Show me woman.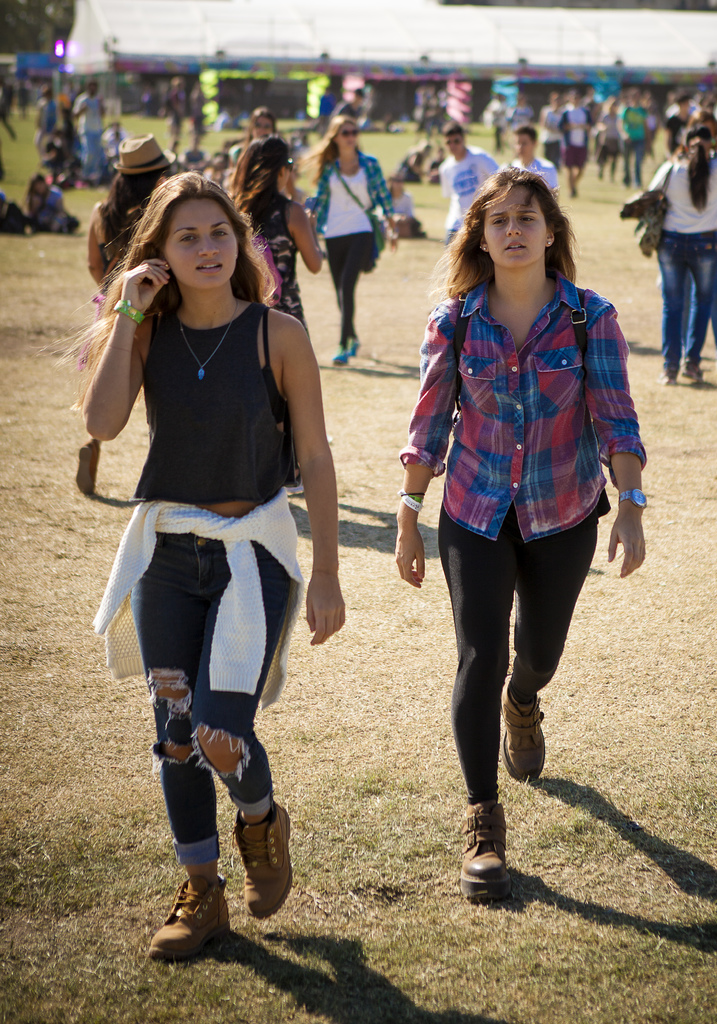
woman is here: (218, 132, 324, 495).
